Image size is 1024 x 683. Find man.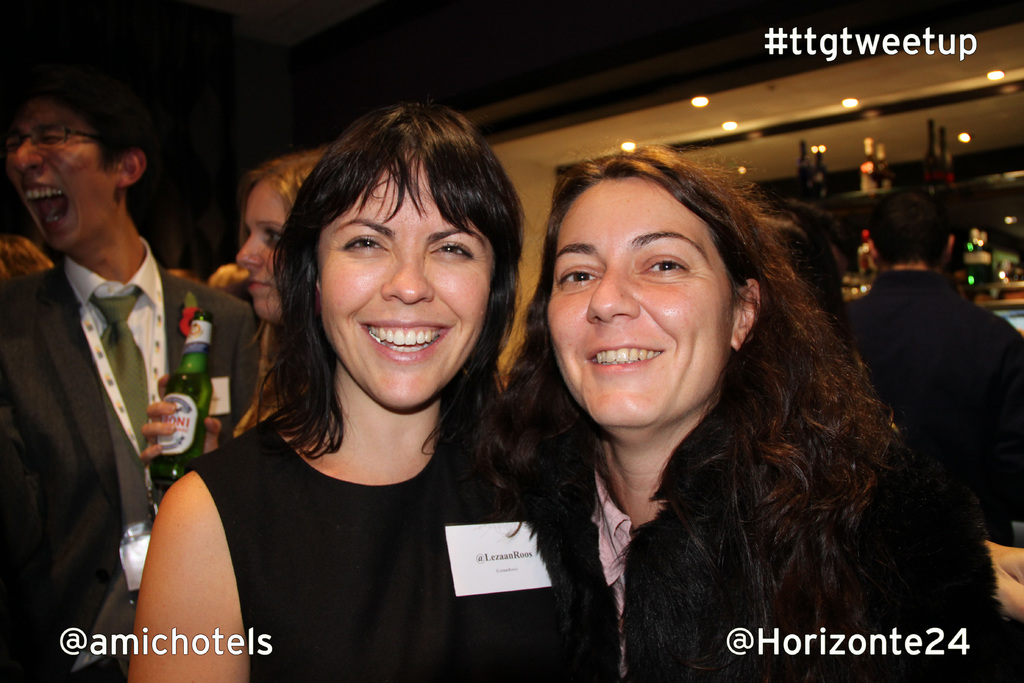
left=845, top=184, right=1023, bottom=548.
